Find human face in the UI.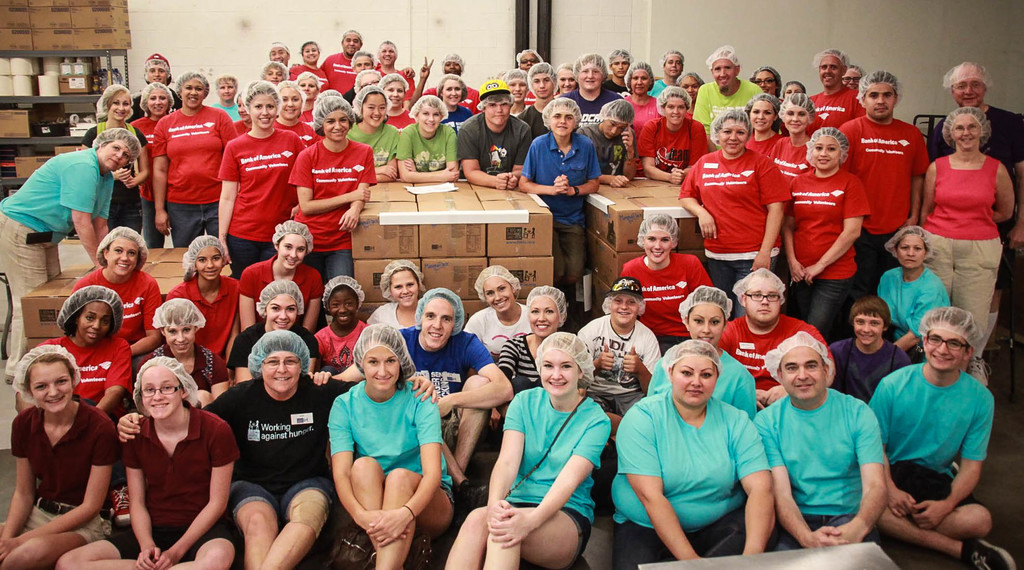
UI element at (413,98,438,134).
